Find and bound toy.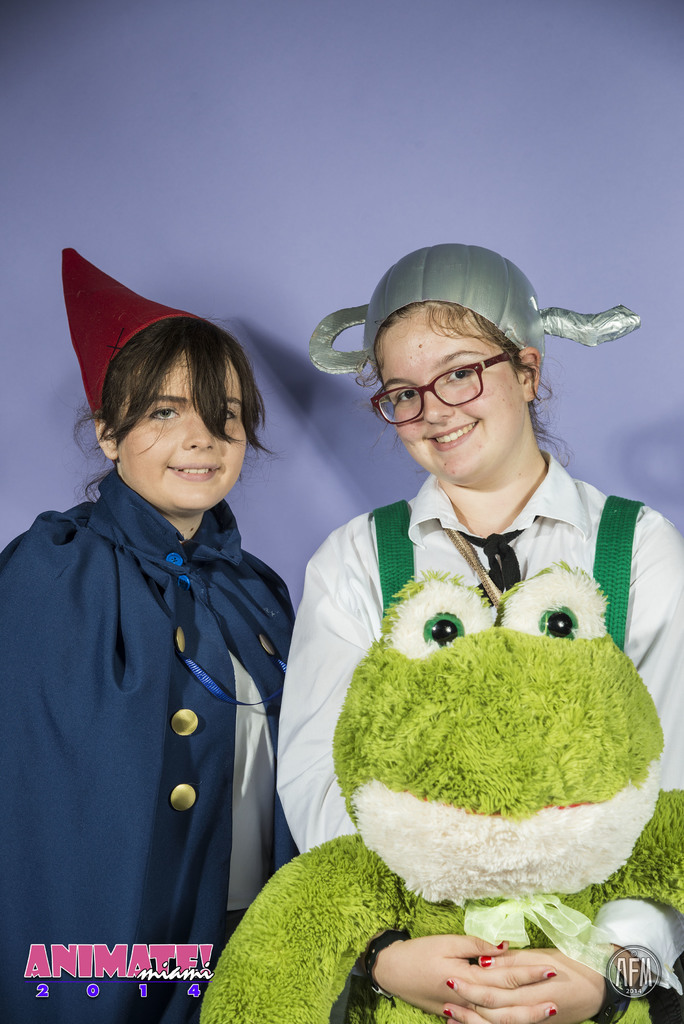
Bound: select_region(202, 557, 683, 1023).
